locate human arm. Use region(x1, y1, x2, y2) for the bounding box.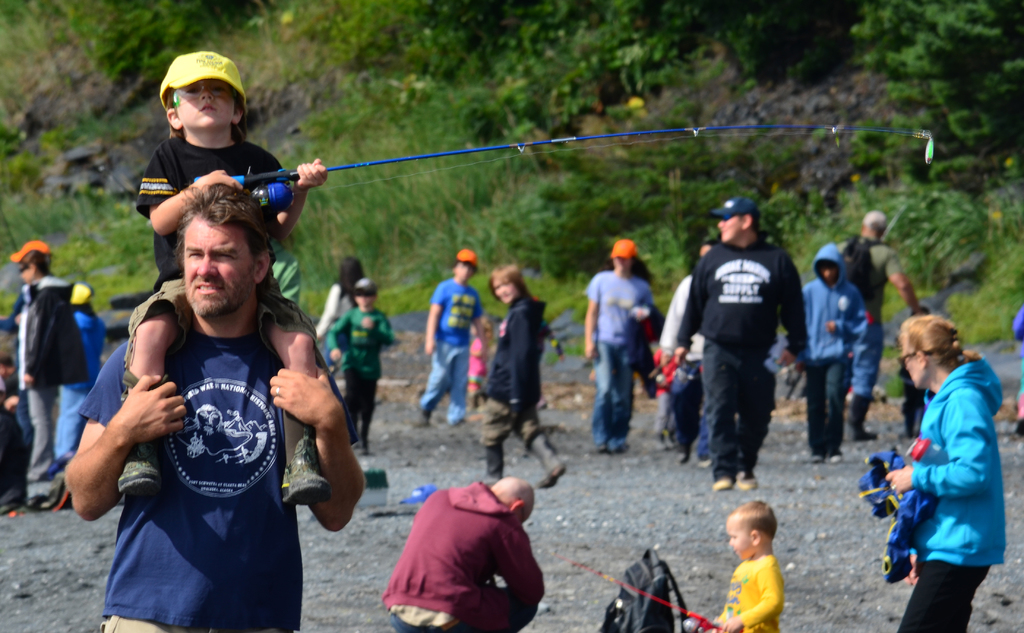
region(536, 321, 568, 365).
